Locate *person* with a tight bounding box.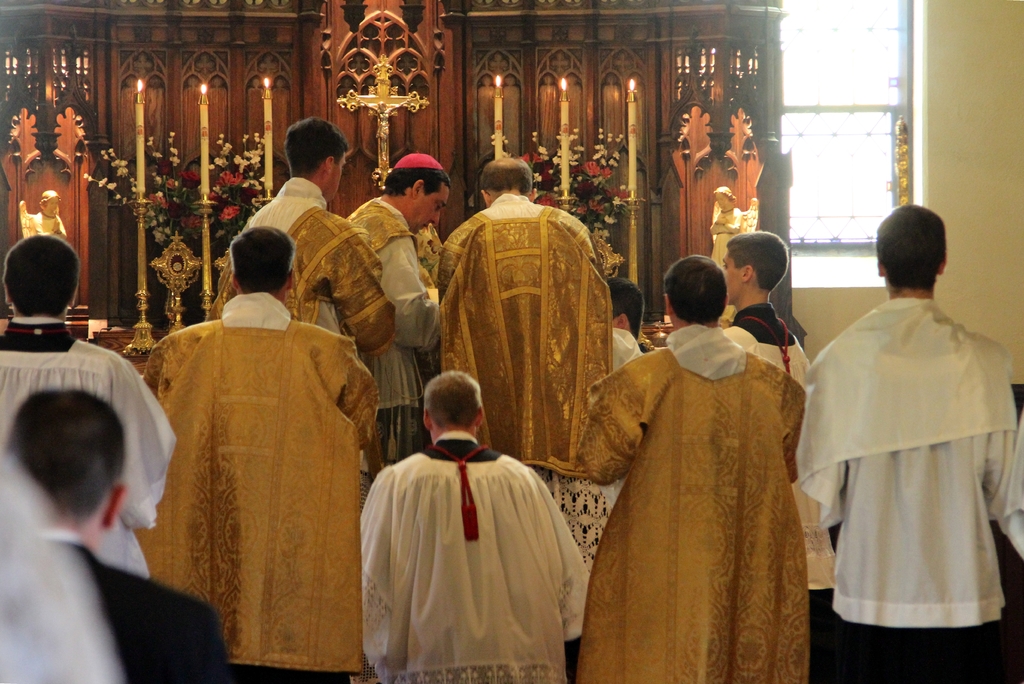
{"left": 202, "top": 116, "right": 399, "bottom": 478}.
